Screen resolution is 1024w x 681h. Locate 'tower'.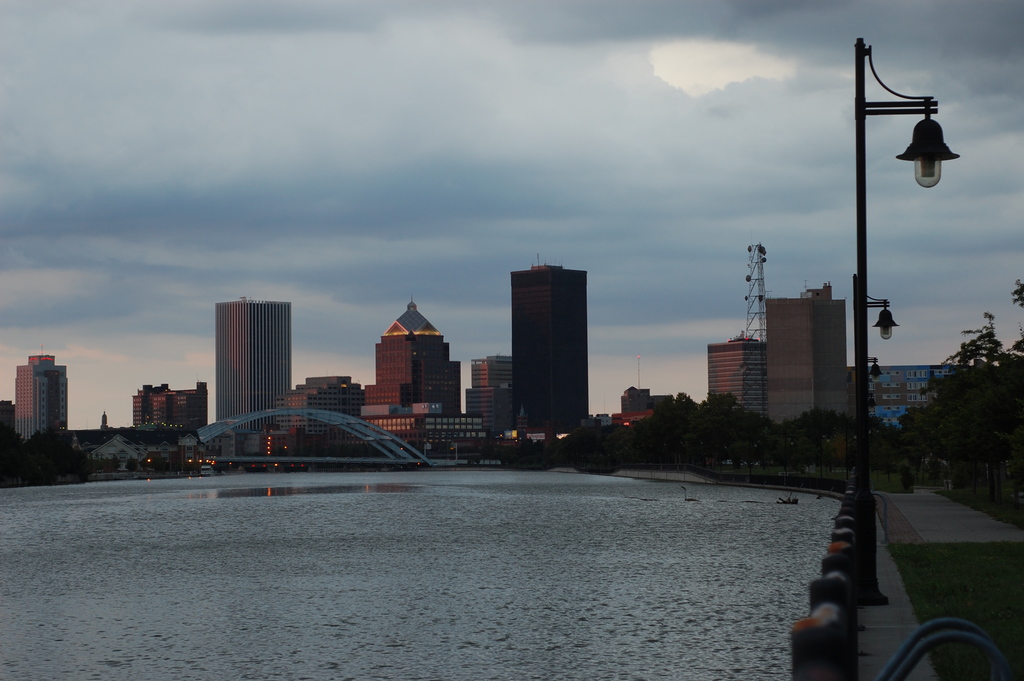
<box>13,350,73,457</box>.
